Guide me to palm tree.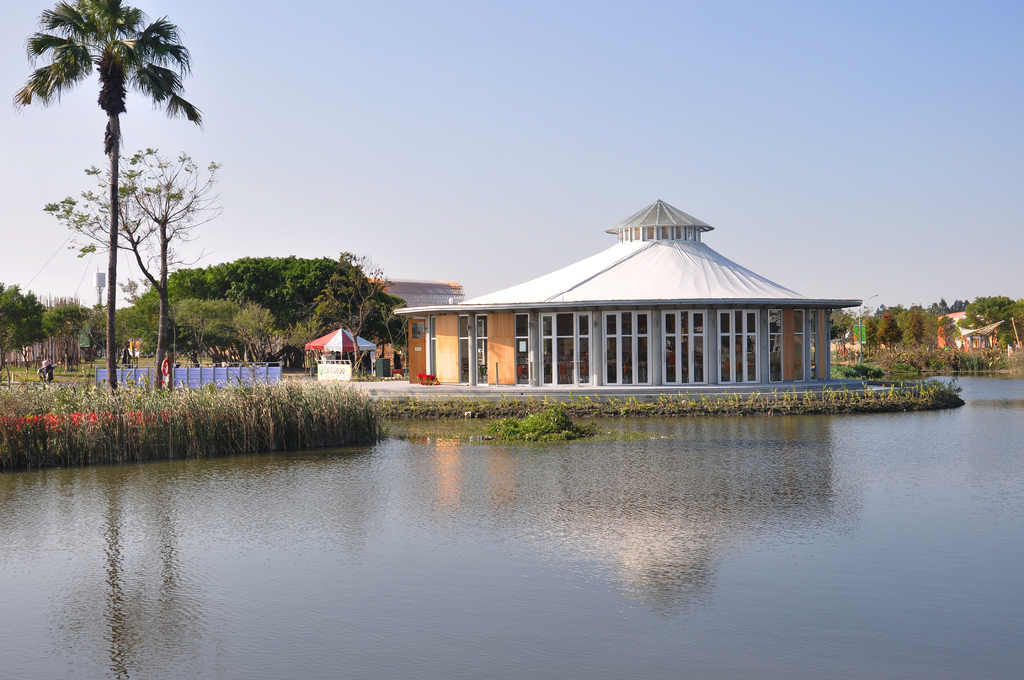
Guidance: <region>859, 294, 904, 370</region>.
